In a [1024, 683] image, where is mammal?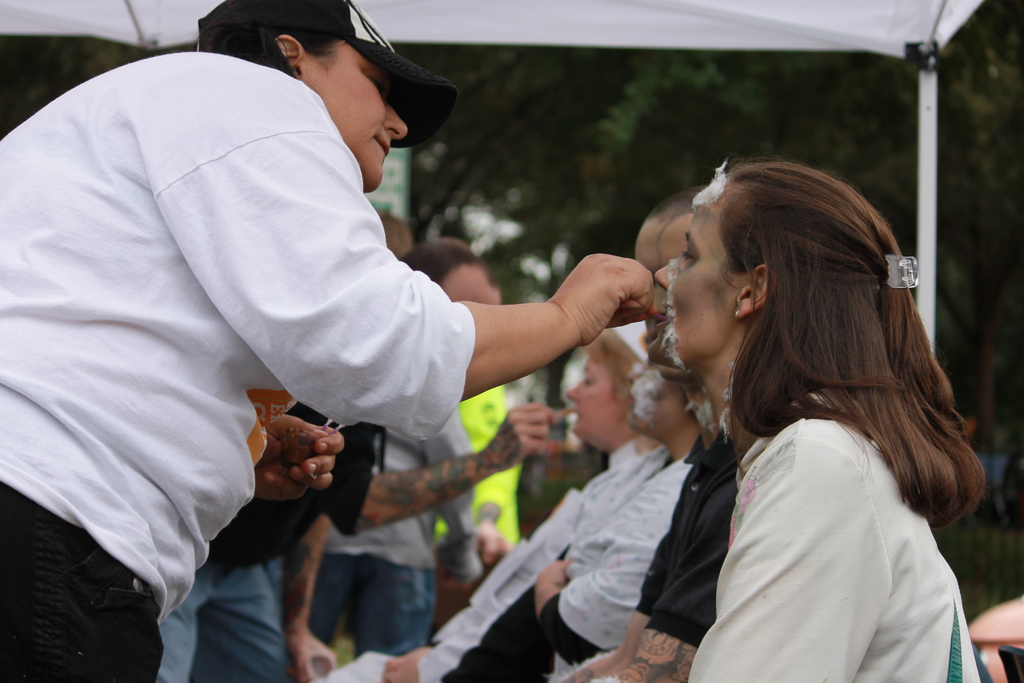
(0, 0, 655, 682).
